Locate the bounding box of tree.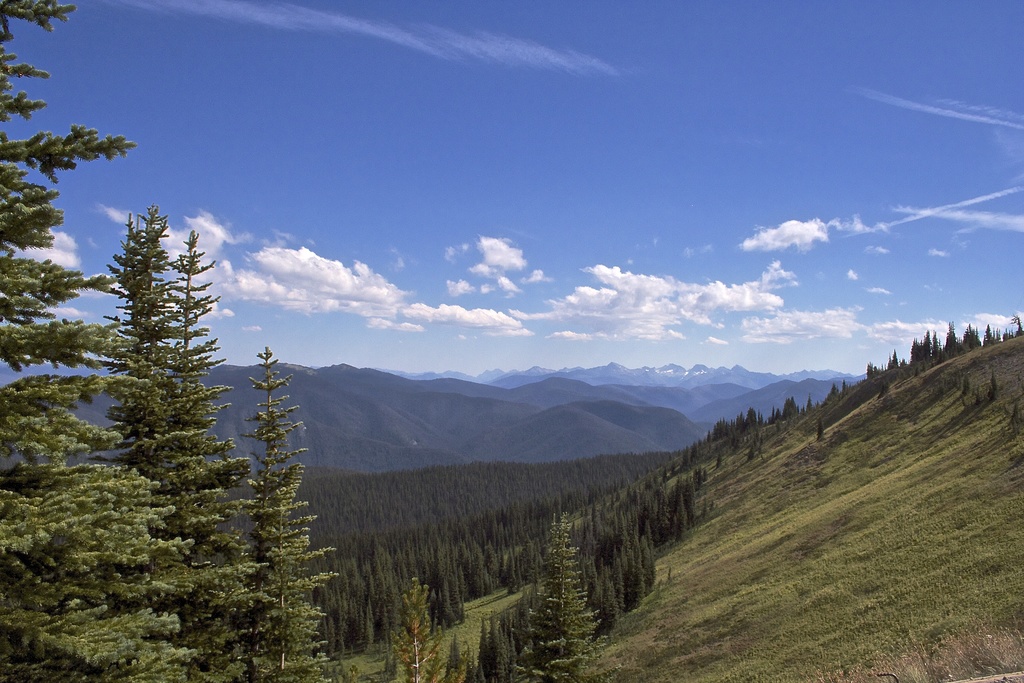
Bounding box: box(909, 336, 924, 360).
